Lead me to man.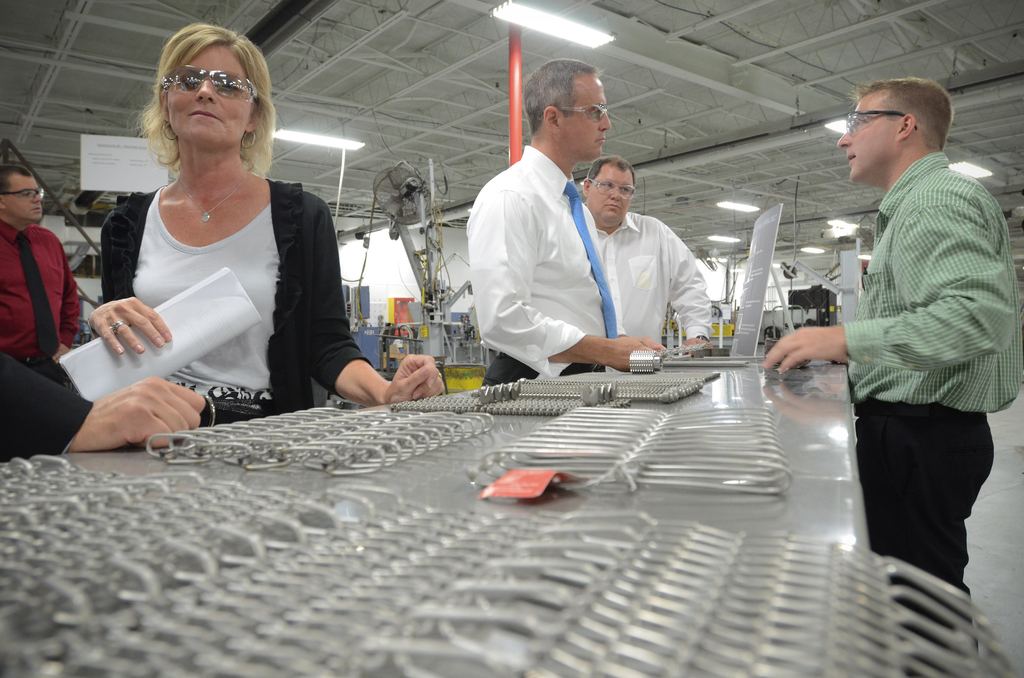
Lead to left=465, top=56, right=669, bottom=385.
